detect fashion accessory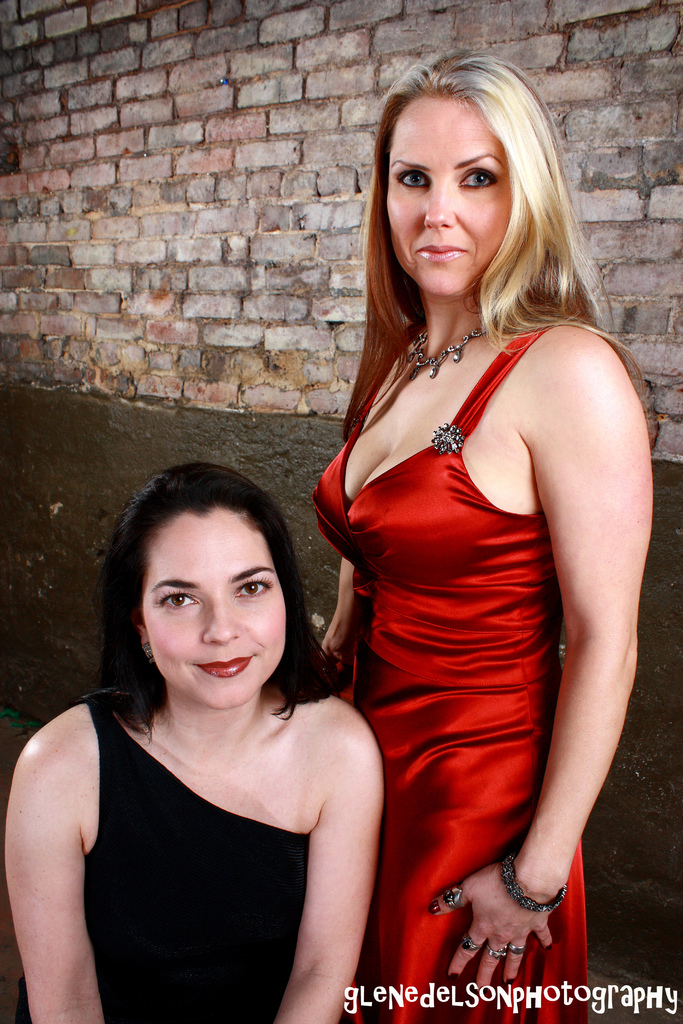
bbox=(497, 851, 571, 911)
